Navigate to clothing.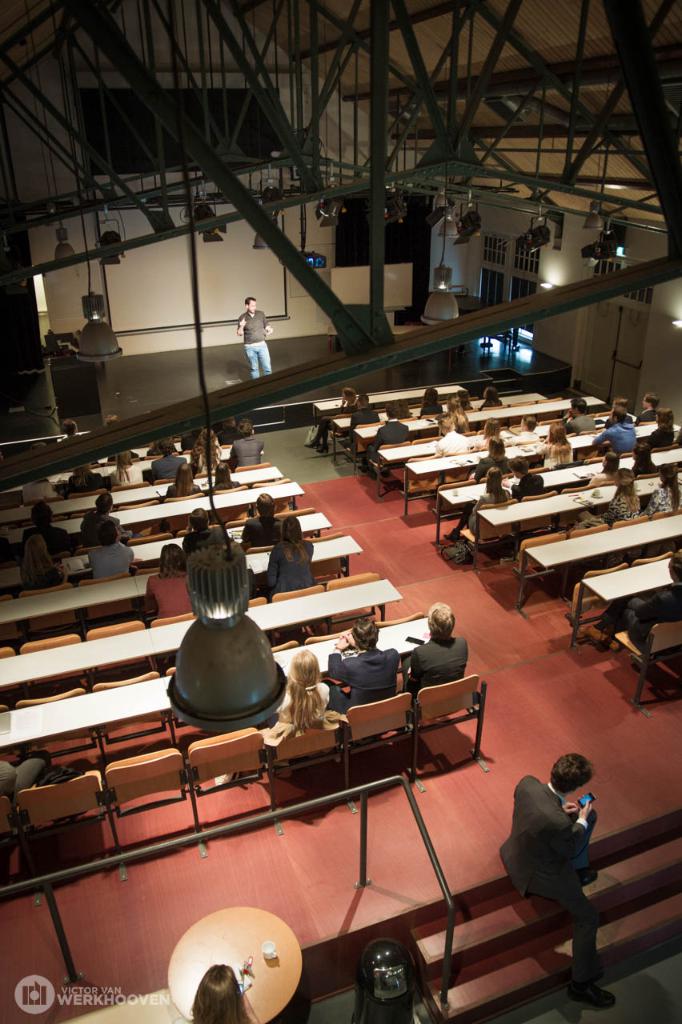
Navigation target: (x1=344, y1=403, x2=383, y2=424).
